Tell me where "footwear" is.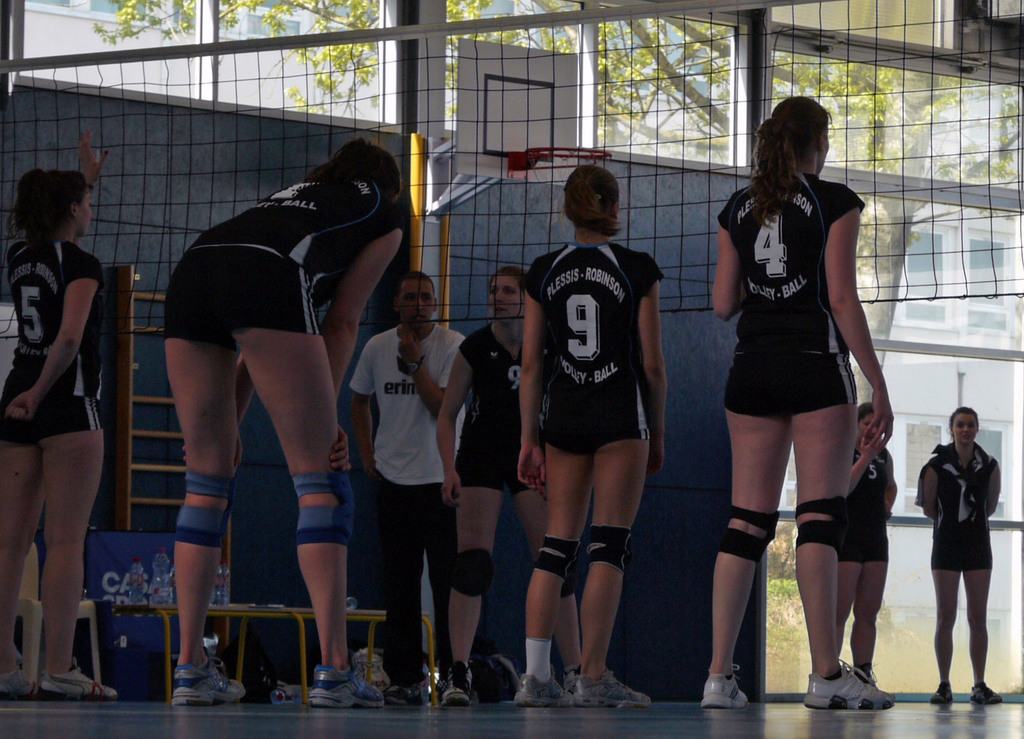
"footwear" is at region(571, 671, 652, 708).
